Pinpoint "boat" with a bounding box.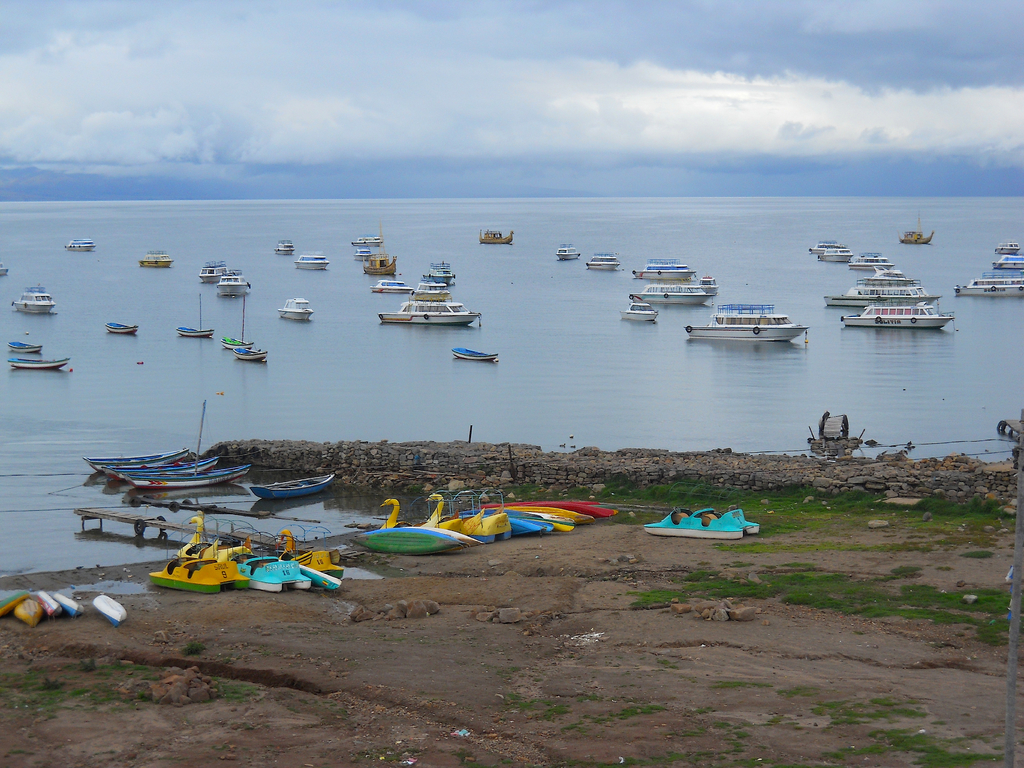
crop(991, 253, 1023, 270).
